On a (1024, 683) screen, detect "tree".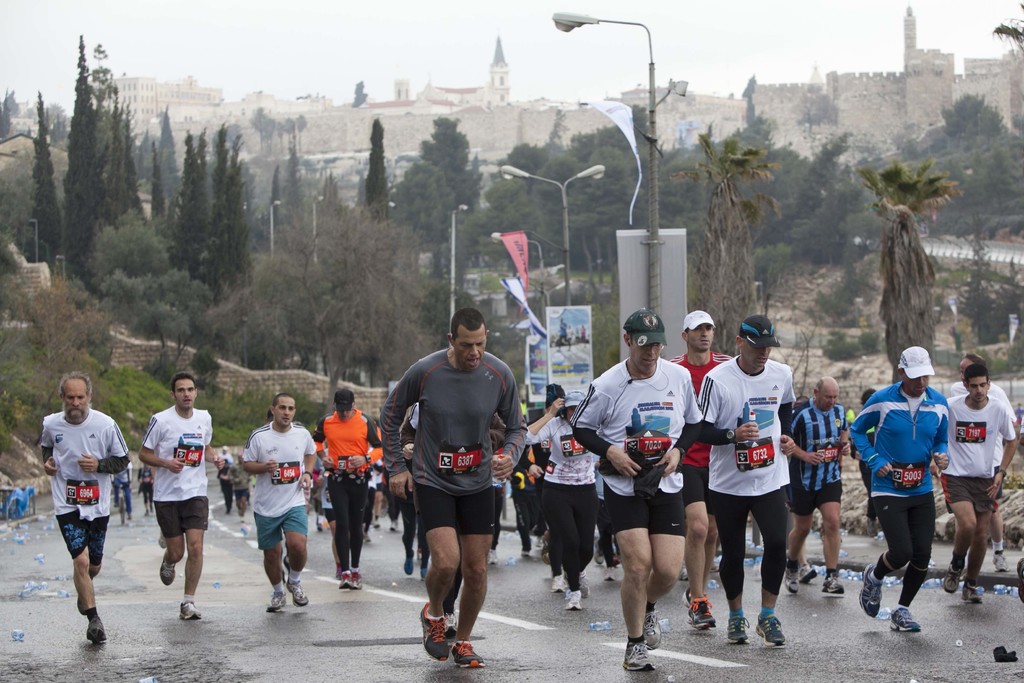
locate(401, 114, 477, 255).
